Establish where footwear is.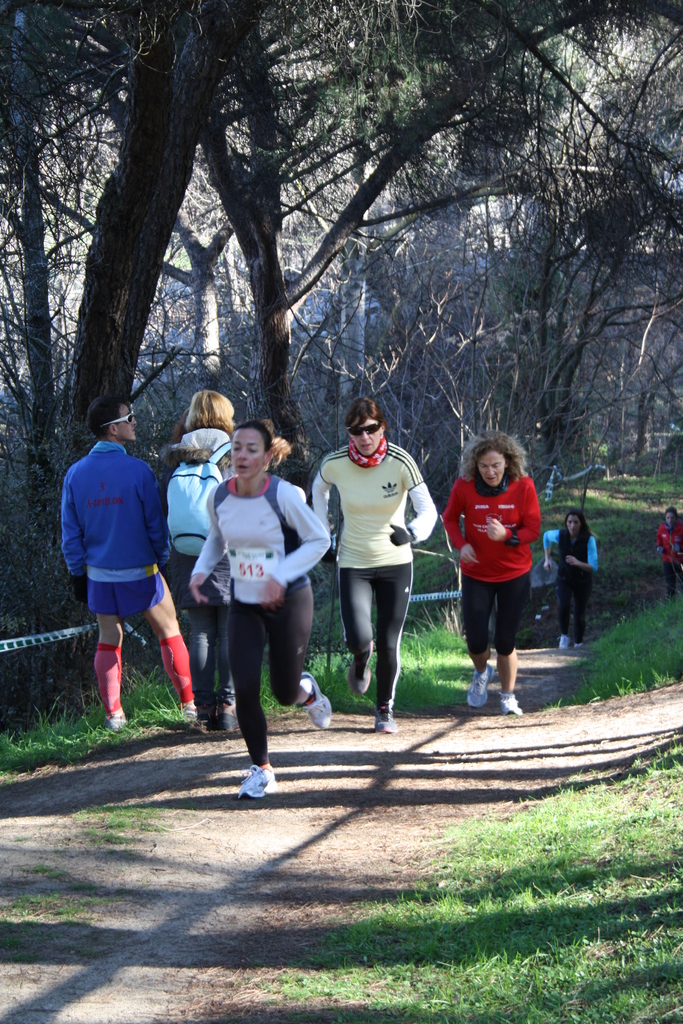
Established at l=573, t=643, r=584, b=646.
